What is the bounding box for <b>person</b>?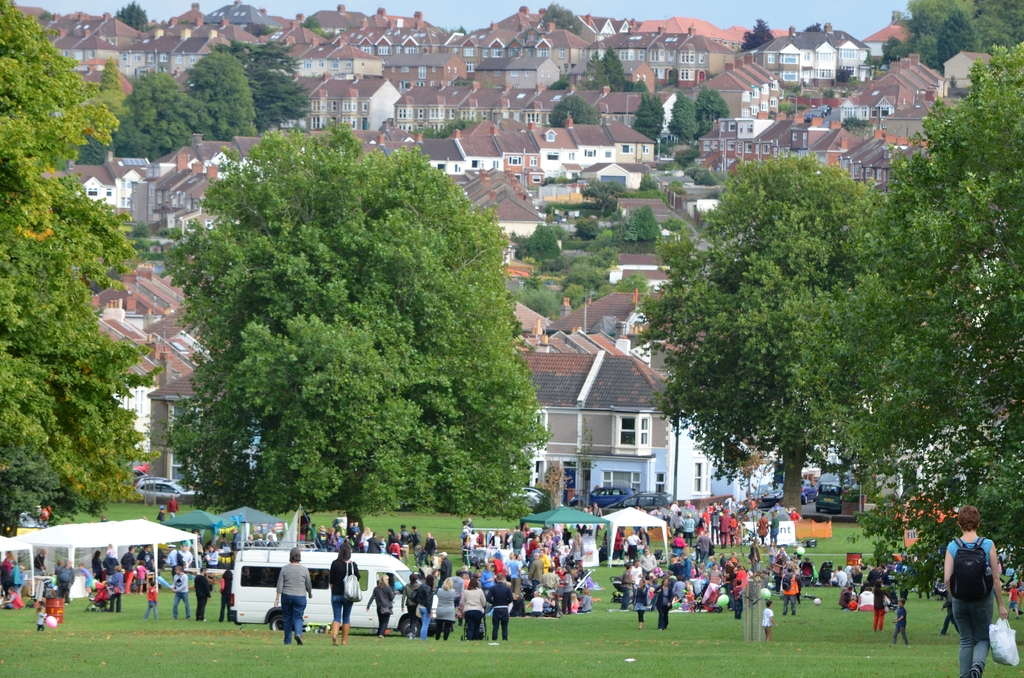
<bbox>829, 569, 837, 582</bbox>.
